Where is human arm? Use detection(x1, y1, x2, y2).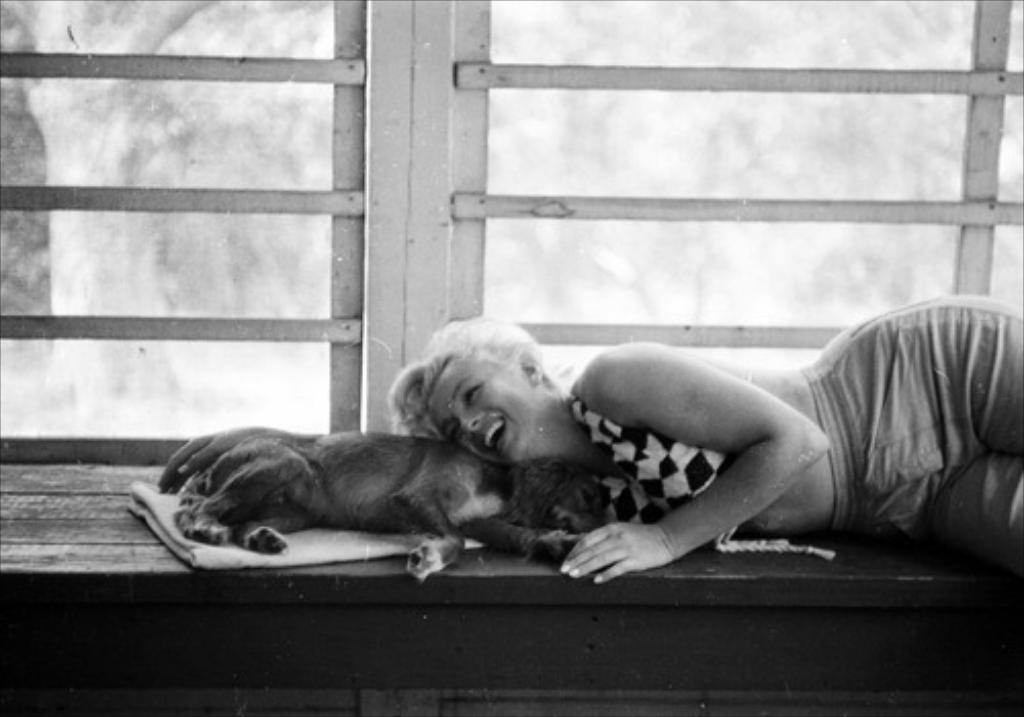
detection(569, 344, 852, 576).
